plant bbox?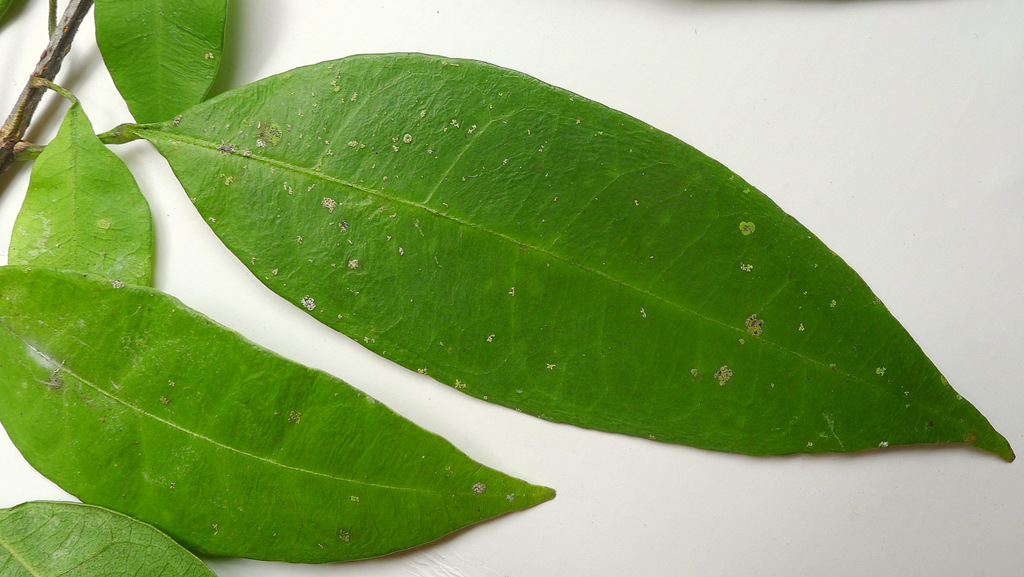
0 38 997 567
